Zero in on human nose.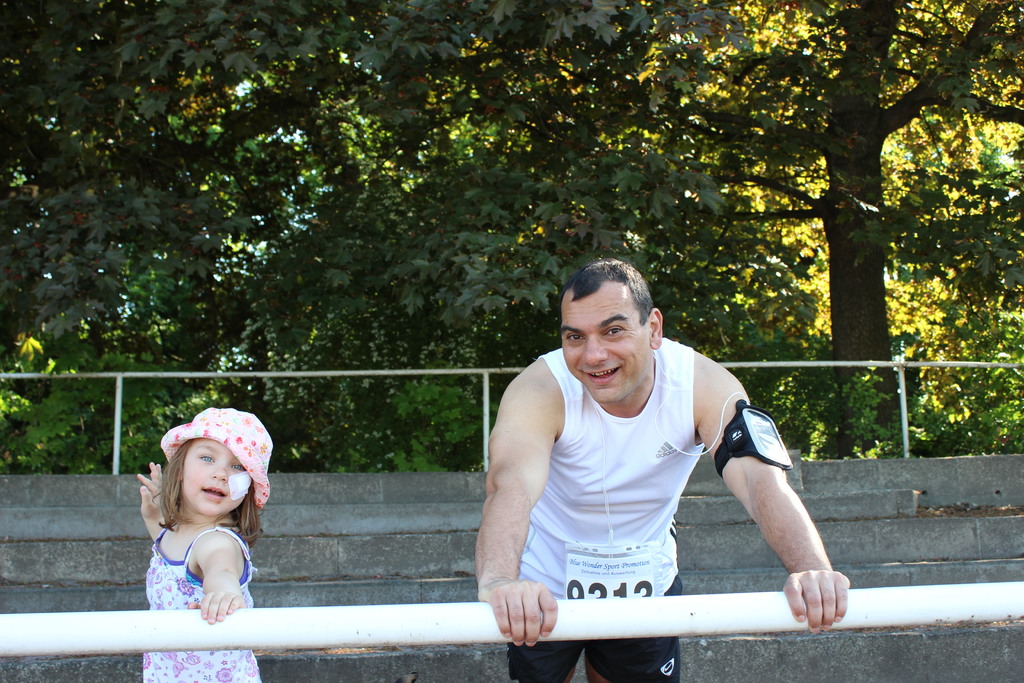
Zeroed in: [left=206, top=461, right=229, bottom=479].
